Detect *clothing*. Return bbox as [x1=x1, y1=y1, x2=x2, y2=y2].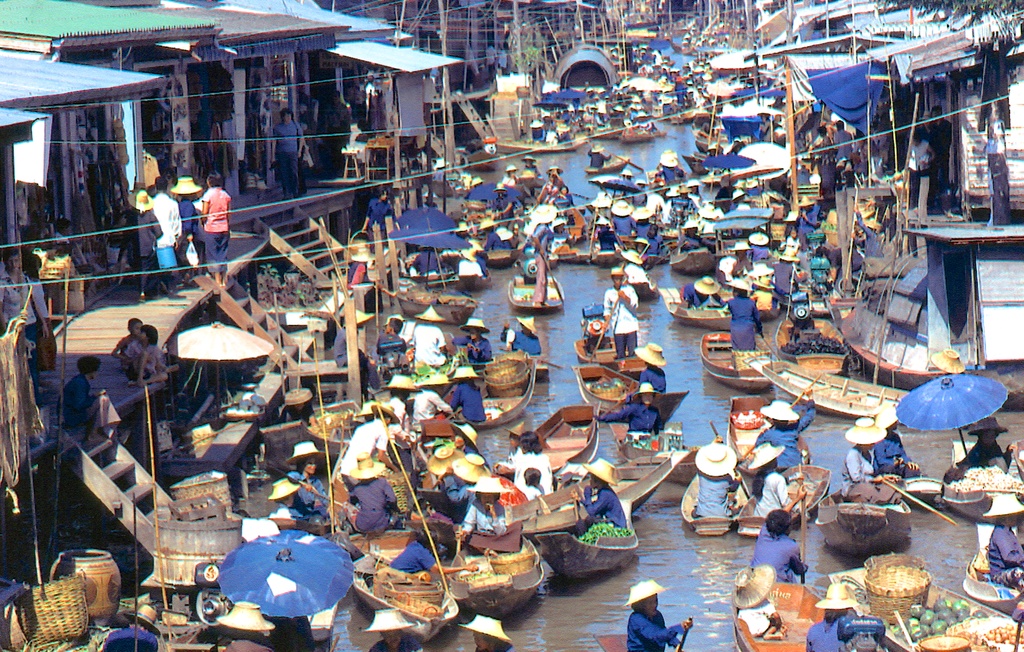
[x1=468, y1=331, x2=493, y2=365].
